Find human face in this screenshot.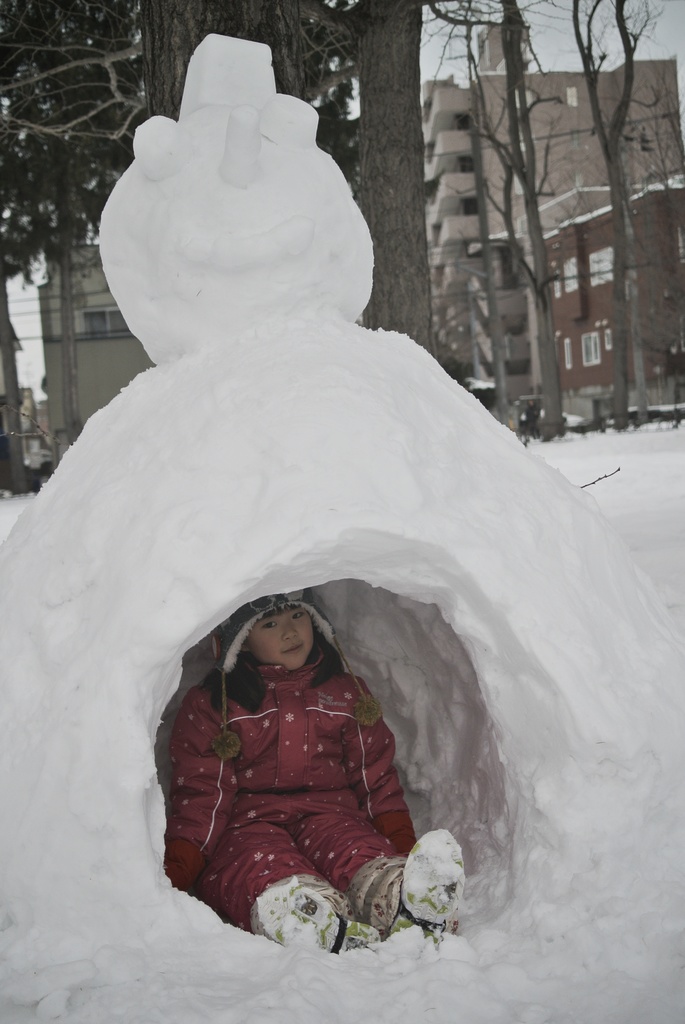
The bounding box for human face is (245,604,313,670).
